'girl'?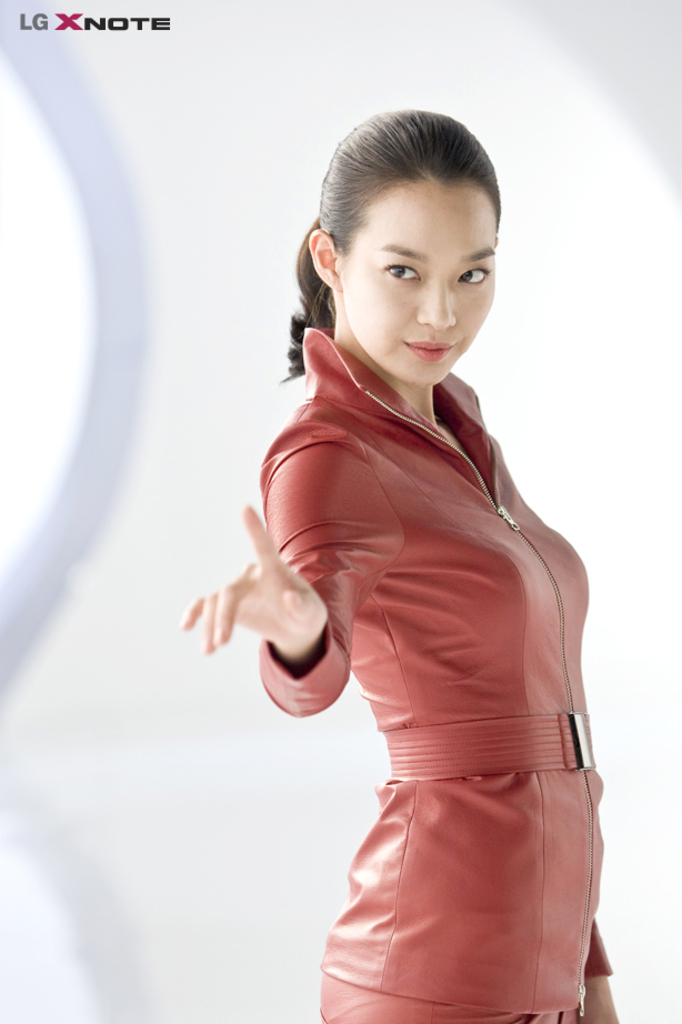
[x1=184, y1=97, x2=591, y2=1023]
